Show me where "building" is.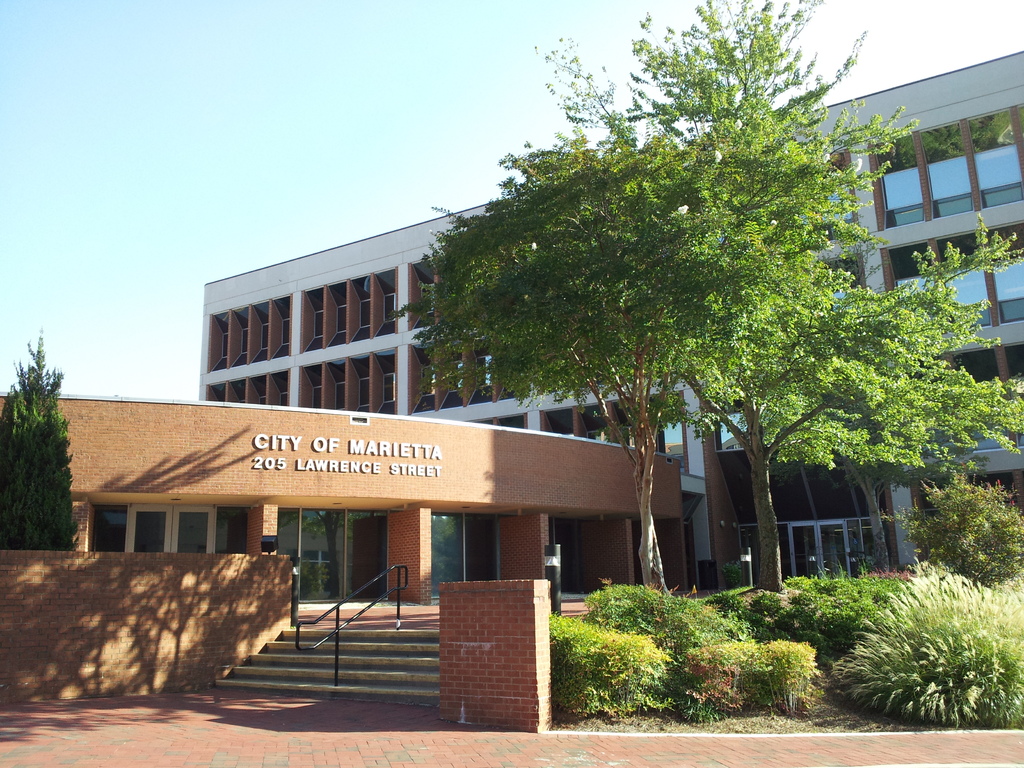
"building" is at <region>0, 48, 1023, 733</region>.
